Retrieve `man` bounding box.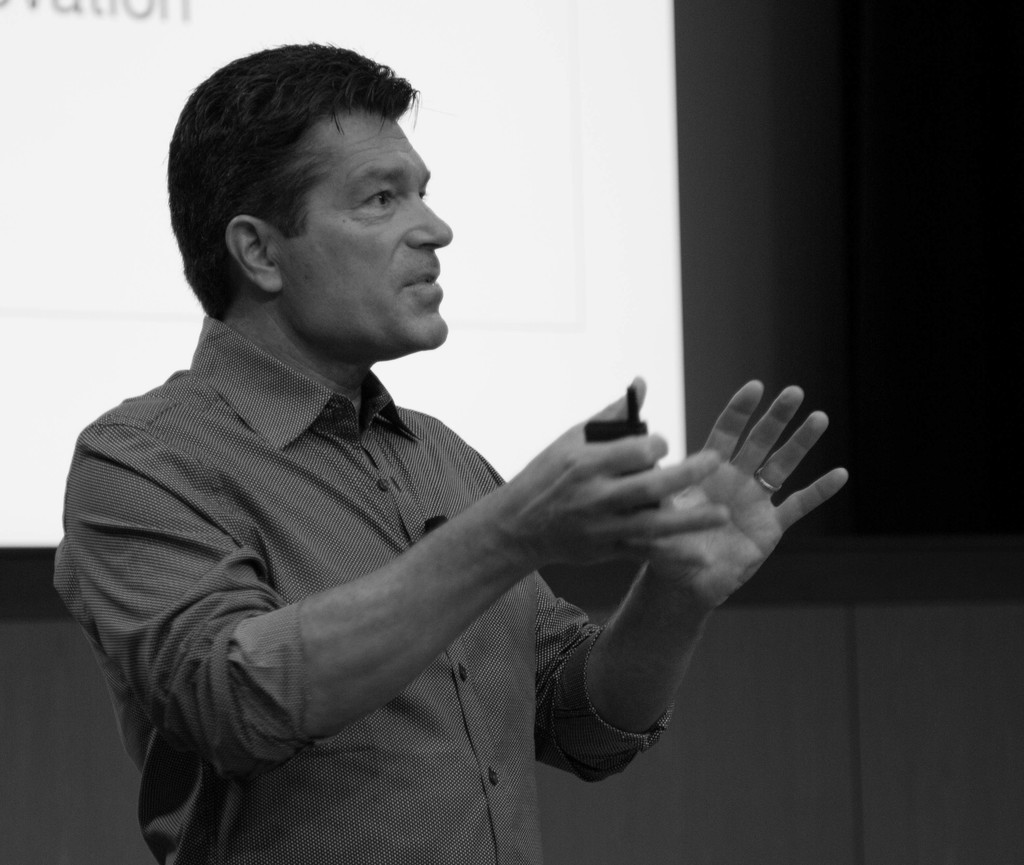
Bounding box: detection(51, 42, 854, 864).
